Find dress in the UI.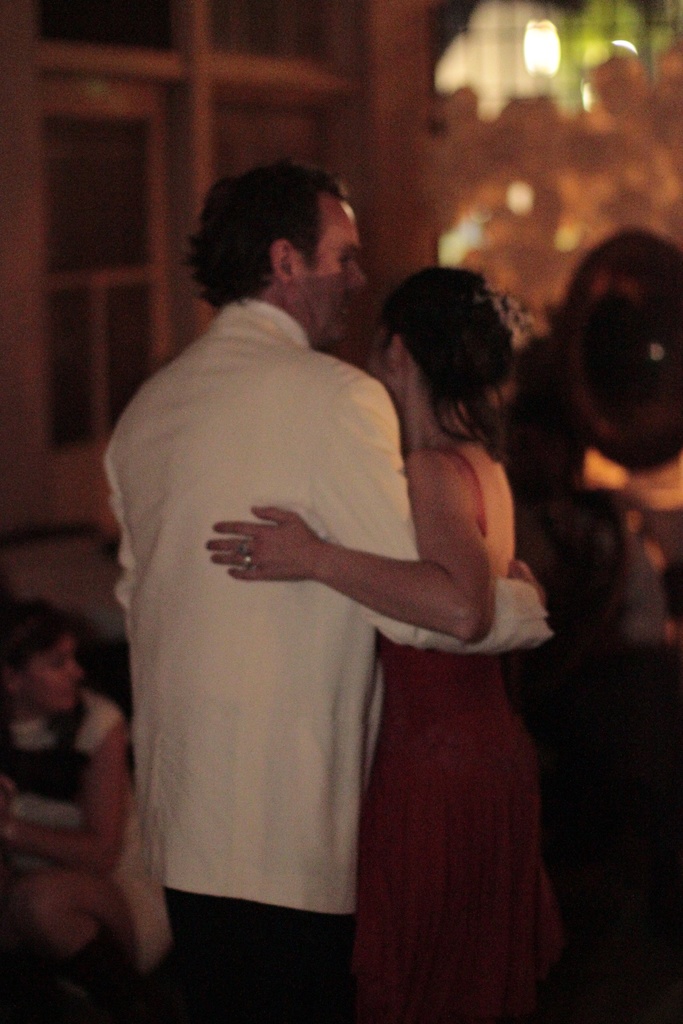
UI element at bbox=(358, 444, 559, 1023).
